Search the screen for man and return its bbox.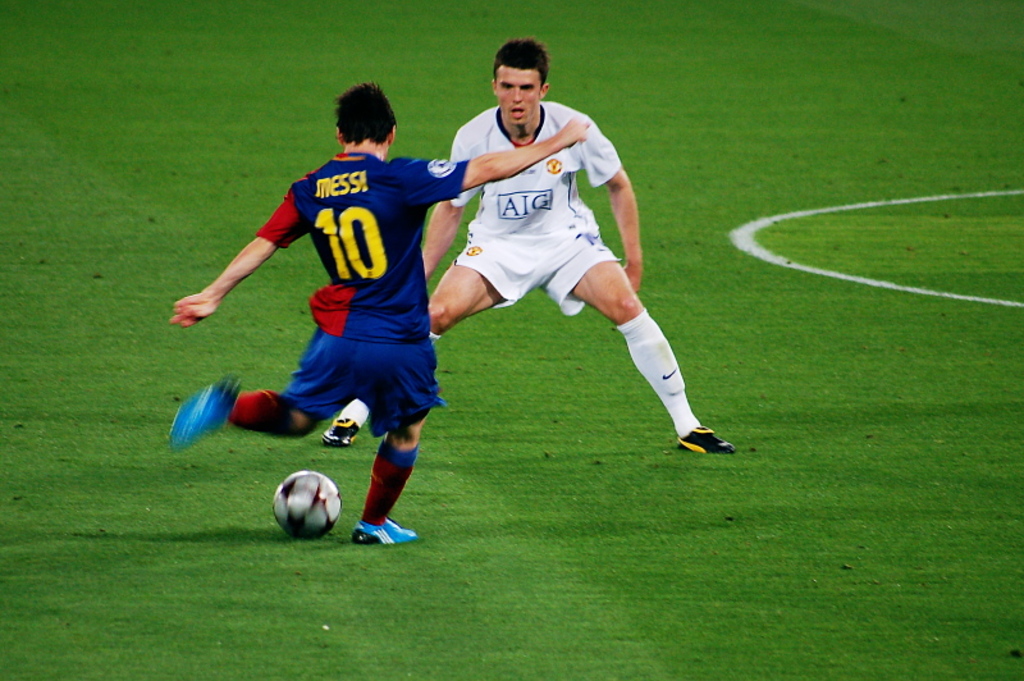
Found: 161/56/600/543.
